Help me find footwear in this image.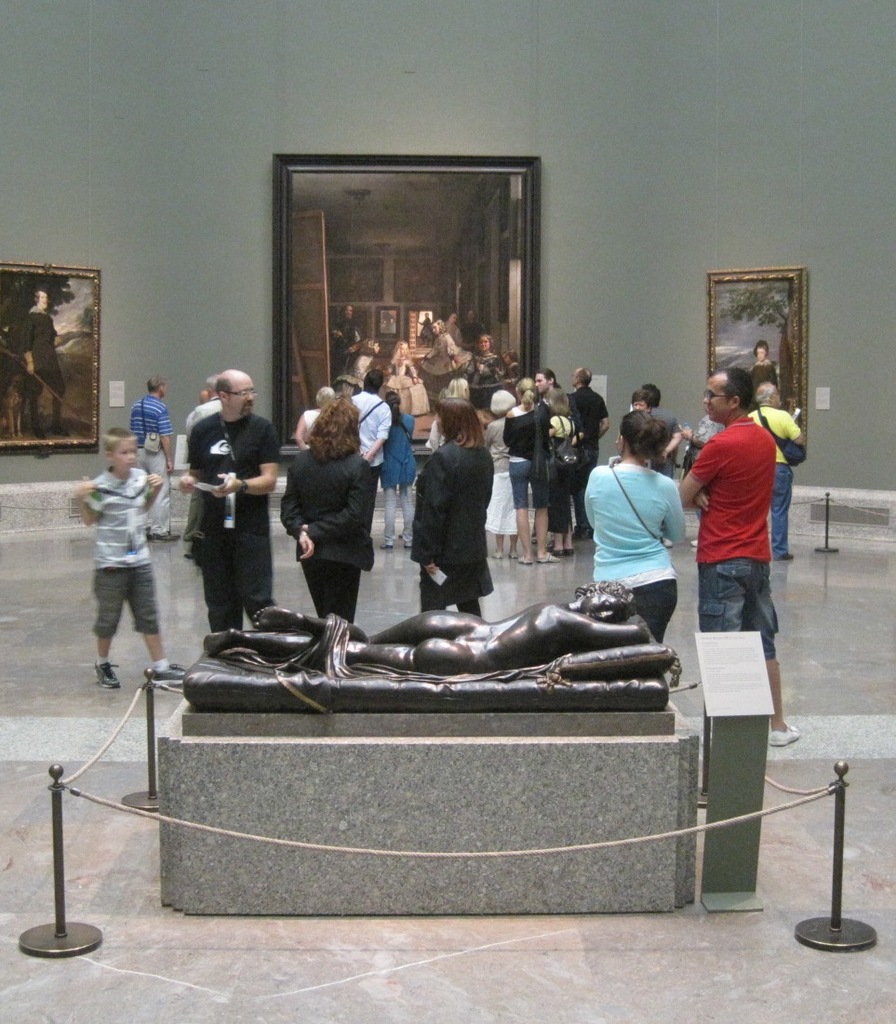
Found it: l=153, t=529, r=181, b=543.
